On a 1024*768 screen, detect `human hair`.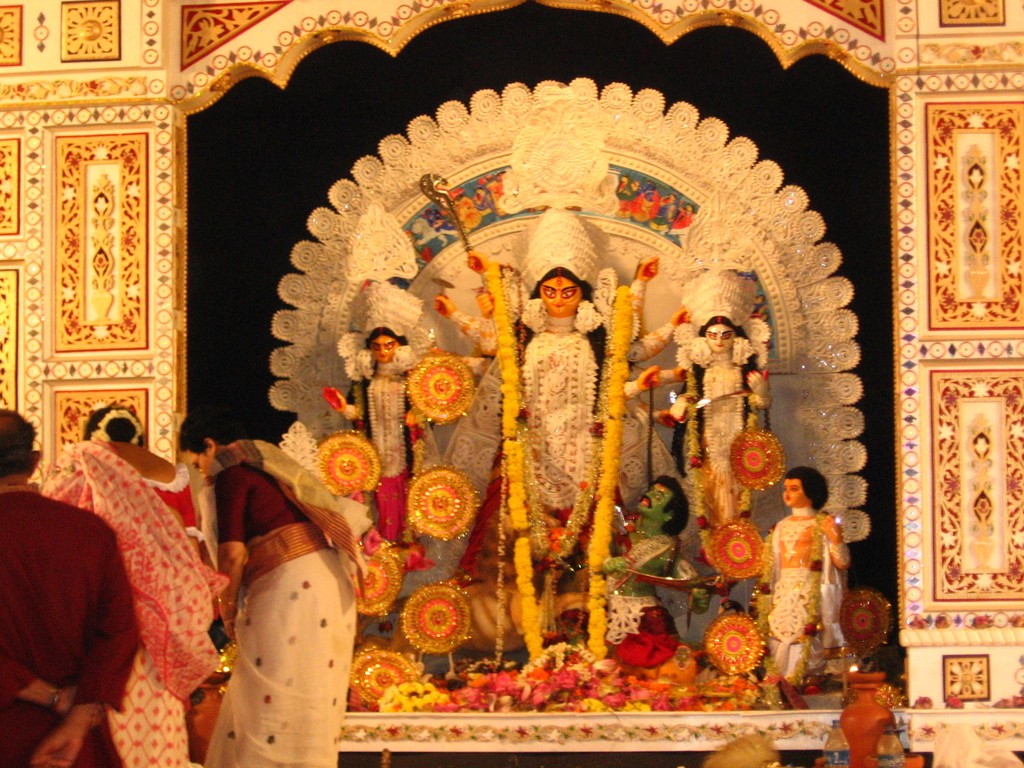
<box>175,415,241,456</box>.
